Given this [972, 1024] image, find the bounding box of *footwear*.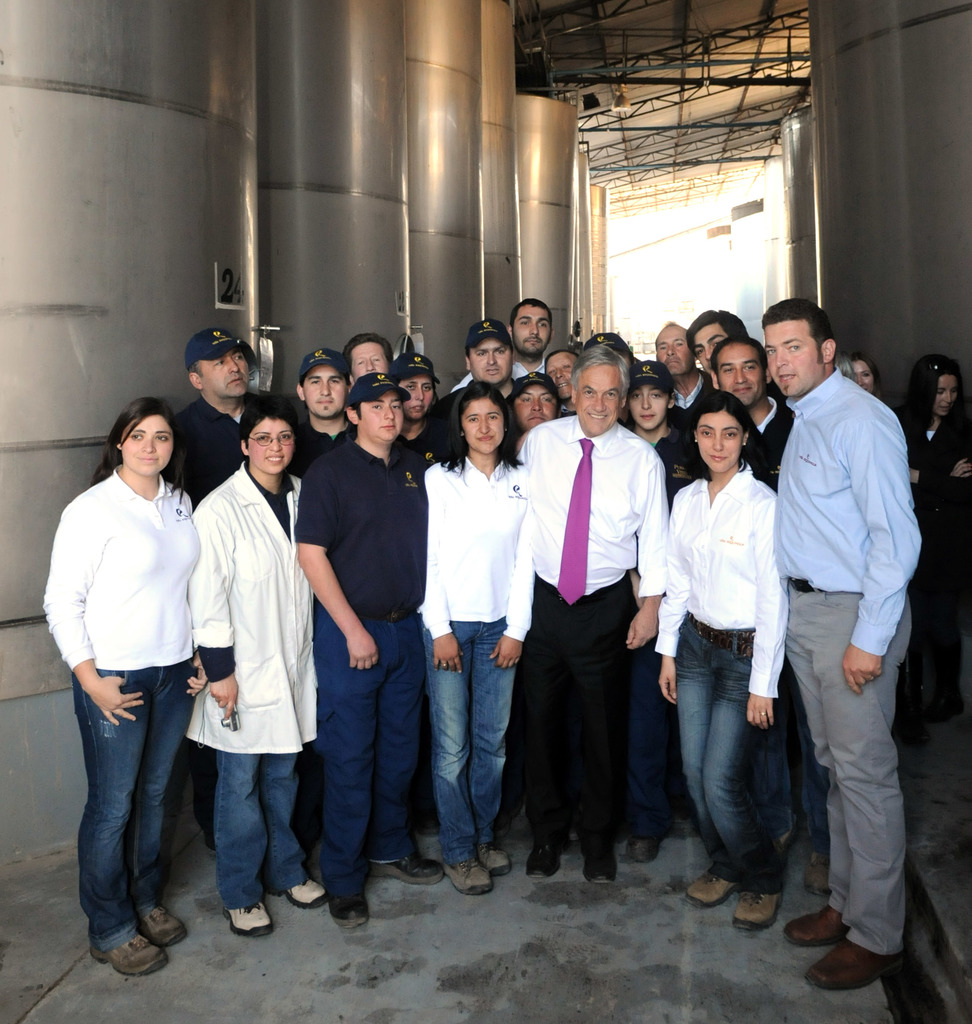
(left=728, top=888, right=785, bottom=928).
